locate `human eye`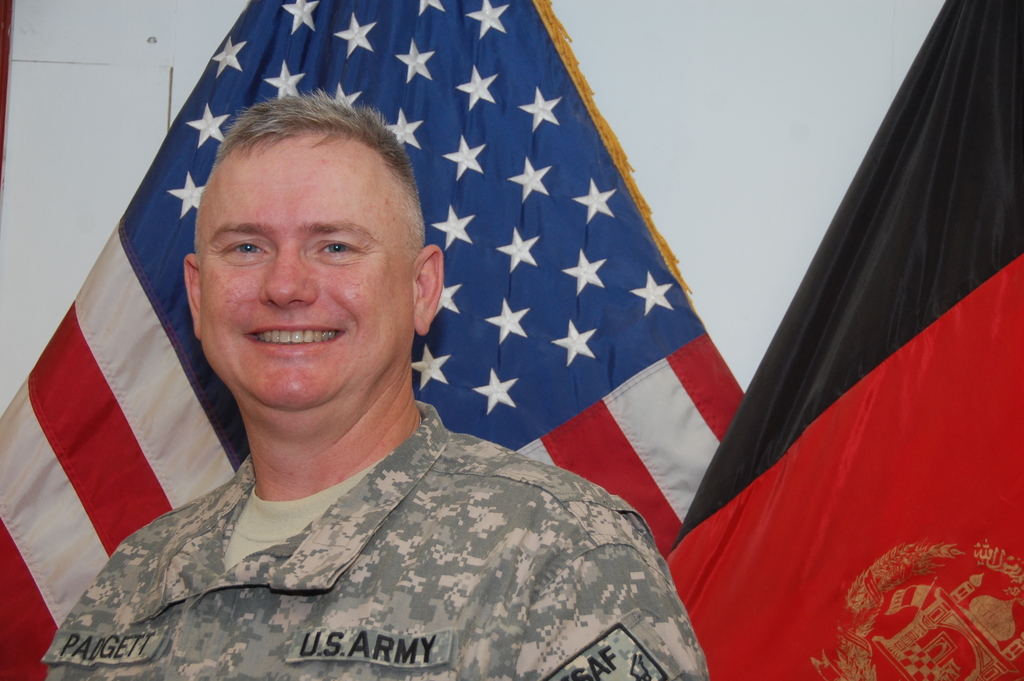
314/238/362/254
